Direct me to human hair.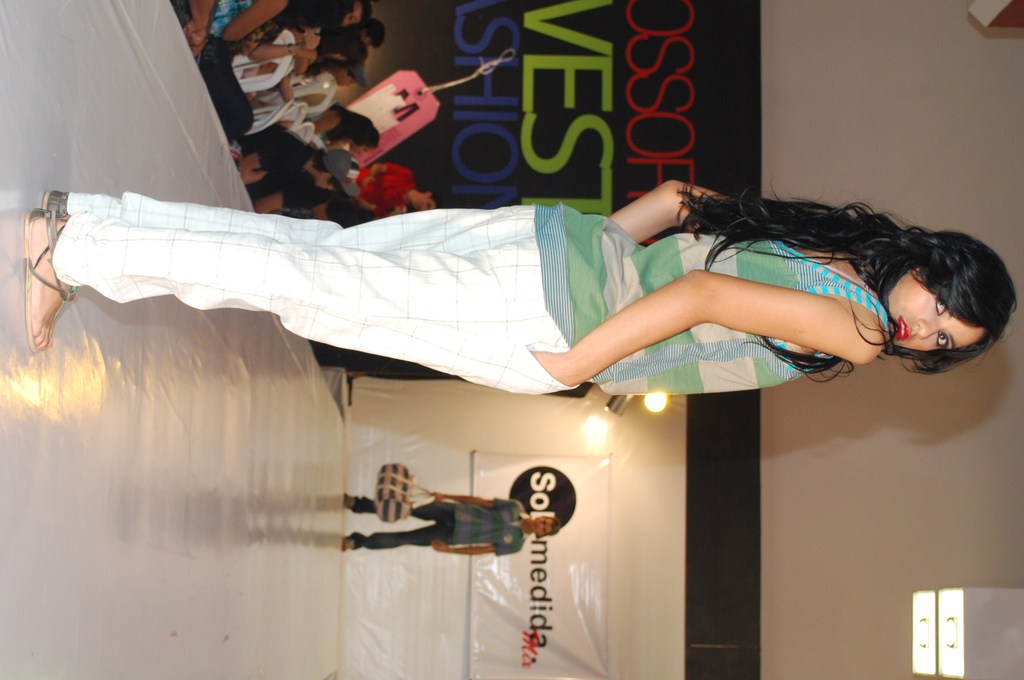
Direction: bbox=[426, 190, 445, 210].
